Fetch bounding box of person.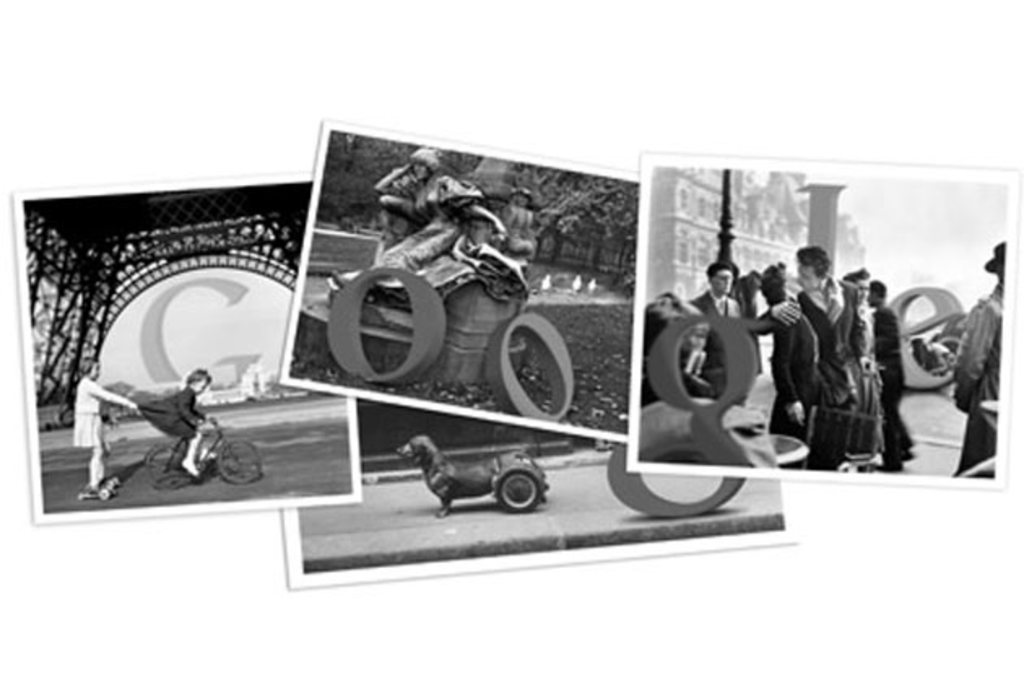
Bbox: (x1=655, y1=236, x2=917, y2=493).
